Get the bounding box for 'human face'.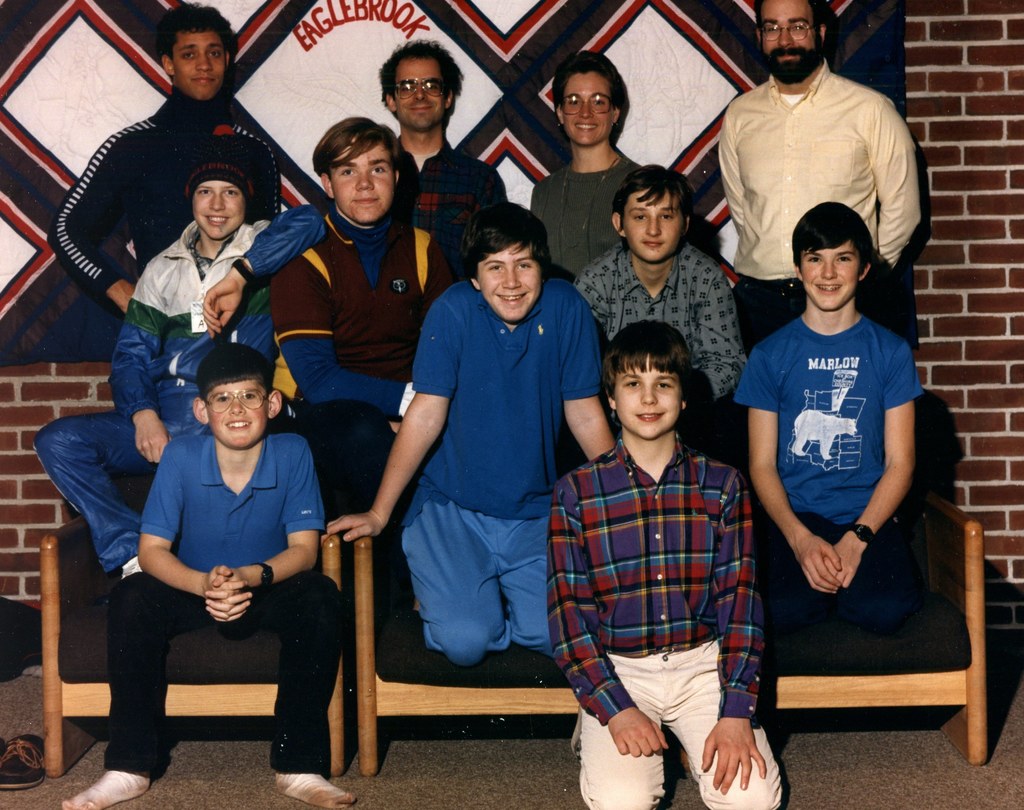
<region>623, 189, 683, 260</region>.
